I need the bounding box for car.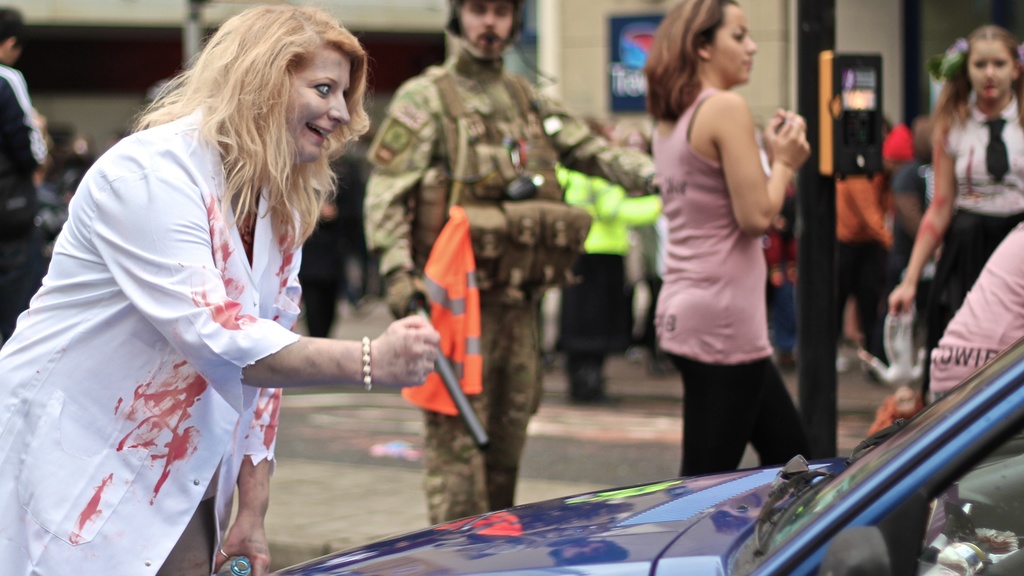
Here it is: BBox(264, 329, 1023, 575).
